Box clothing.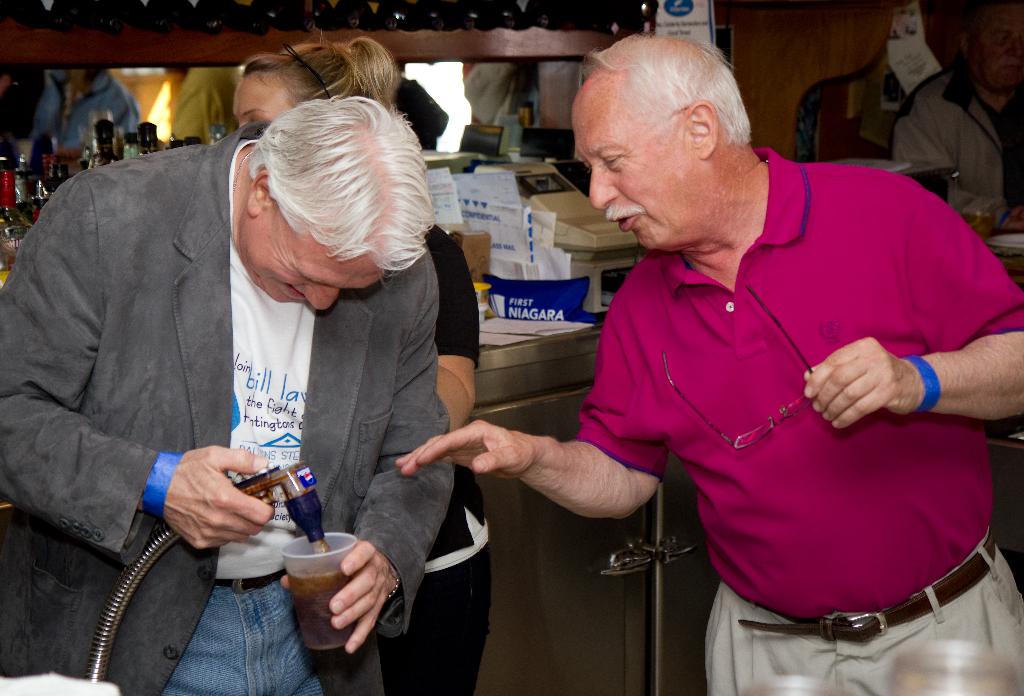
(172, 68, 244, 145).
